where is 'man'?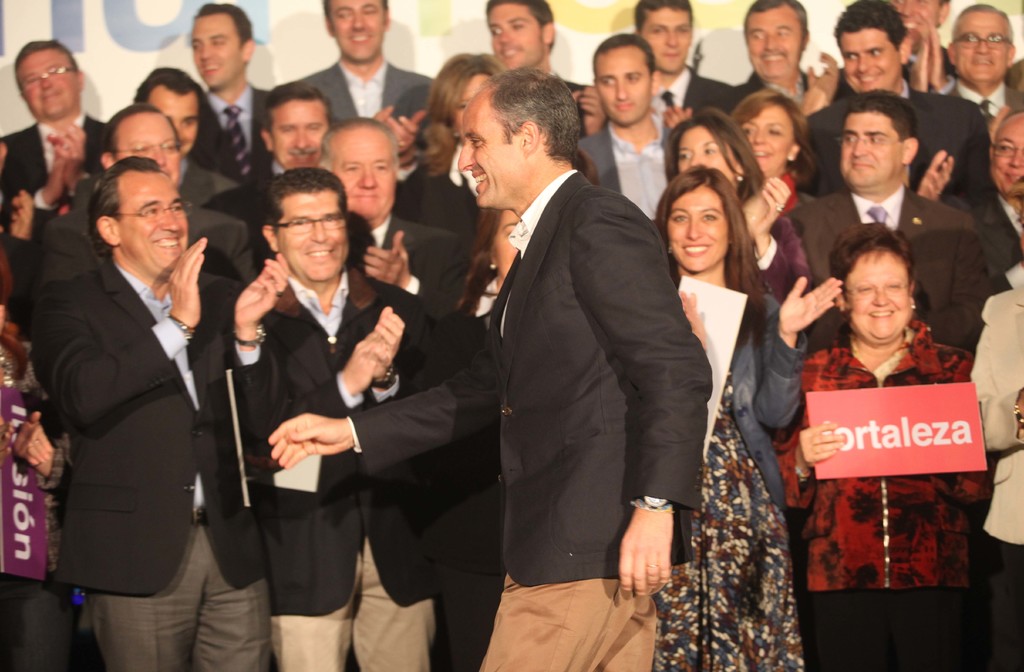
<bbox>483, 0, 608, 142</bbox>.
